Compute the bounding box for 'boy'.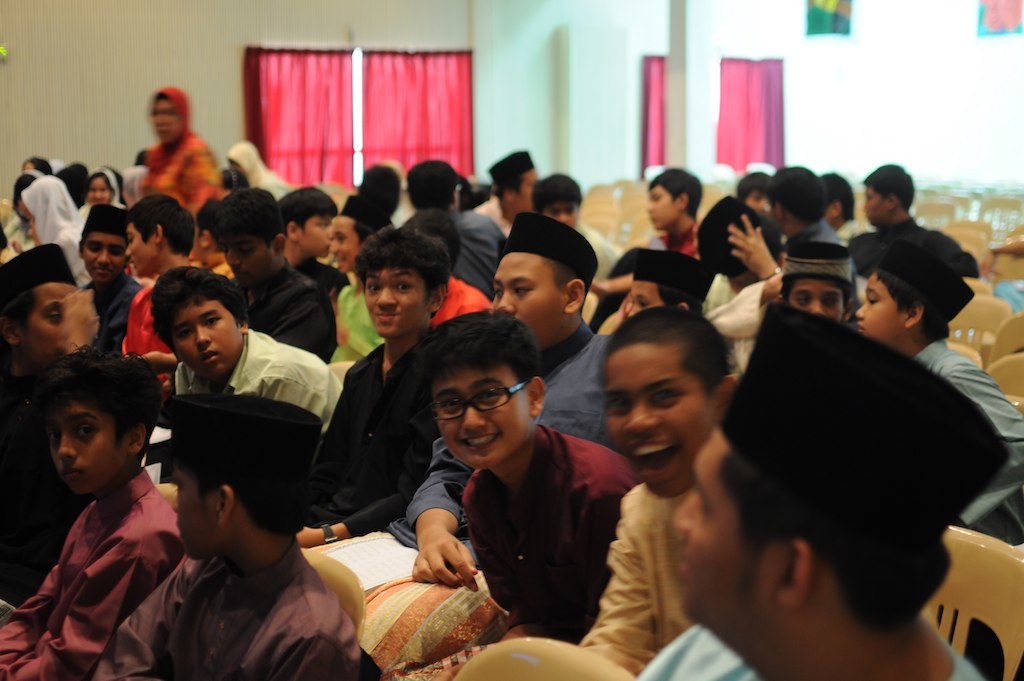
[x1=821, y1=169, x2=878, y2=247].
